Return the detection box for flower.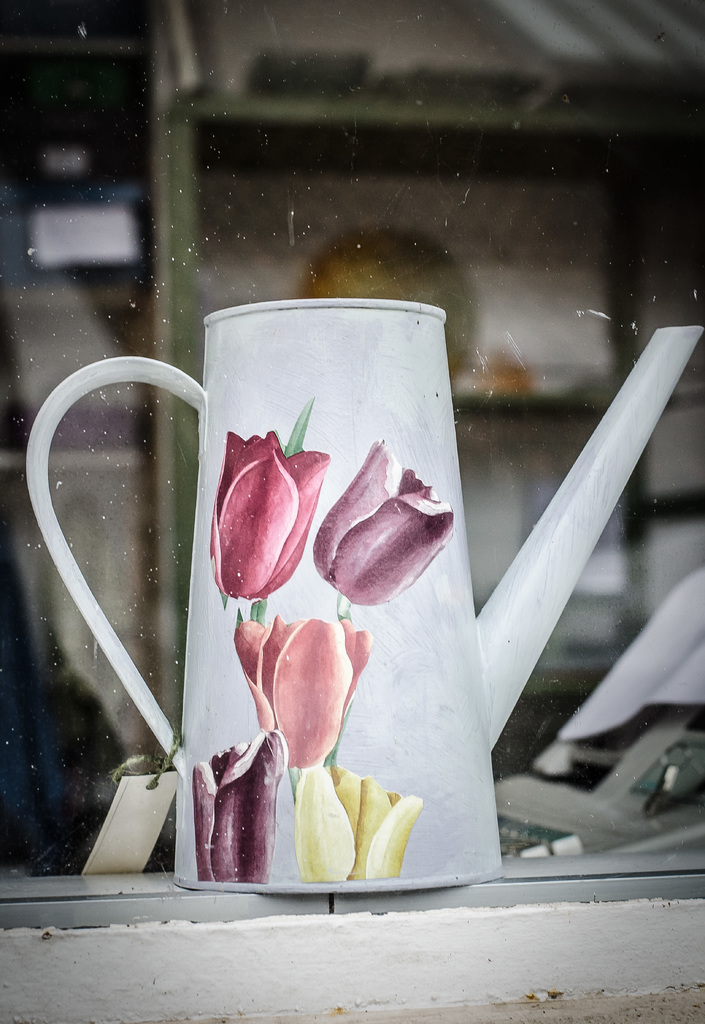
box=[189, 724, 286, 884].
